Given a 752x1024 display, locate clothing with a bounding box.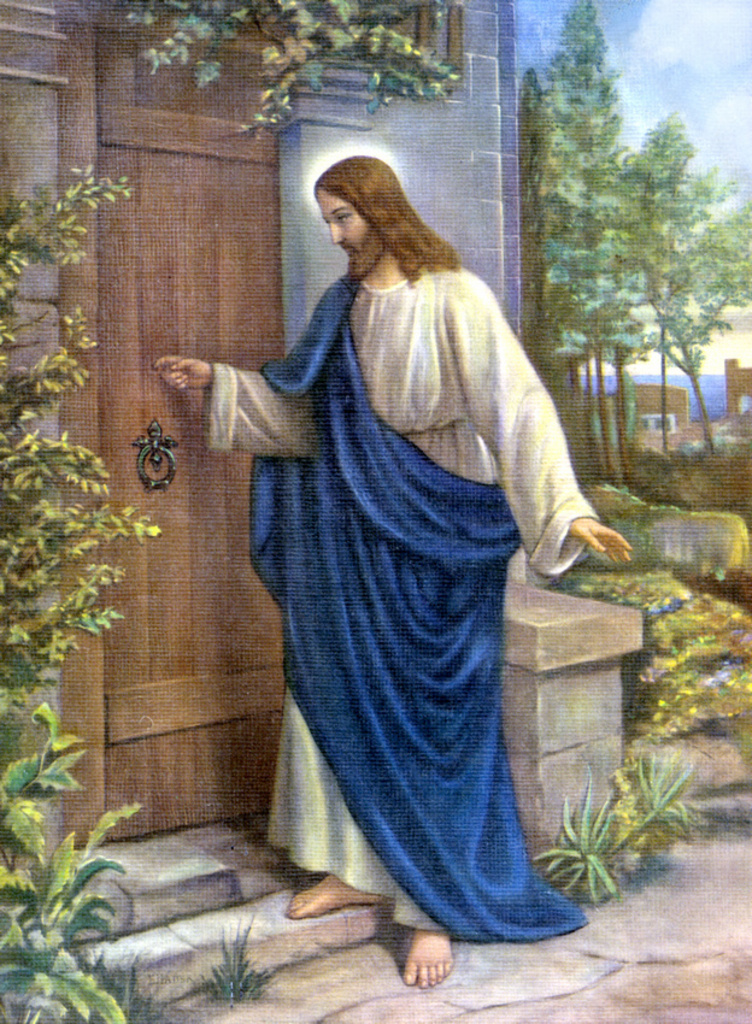
Located: rect(221, 193, 607, 946).
